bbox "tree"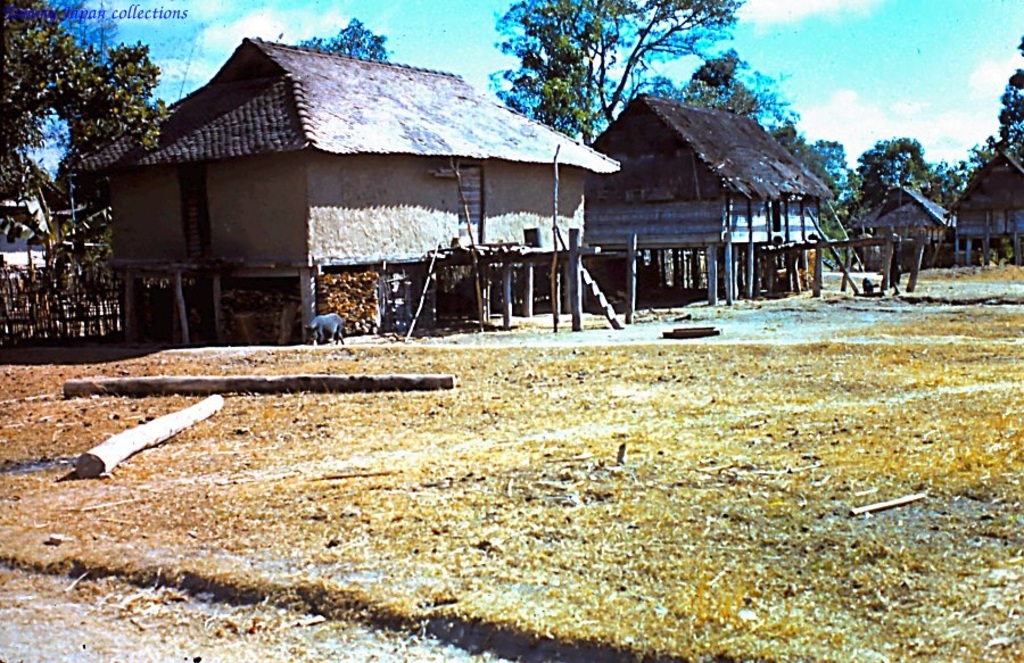
<box>853,133,953,212</box>
